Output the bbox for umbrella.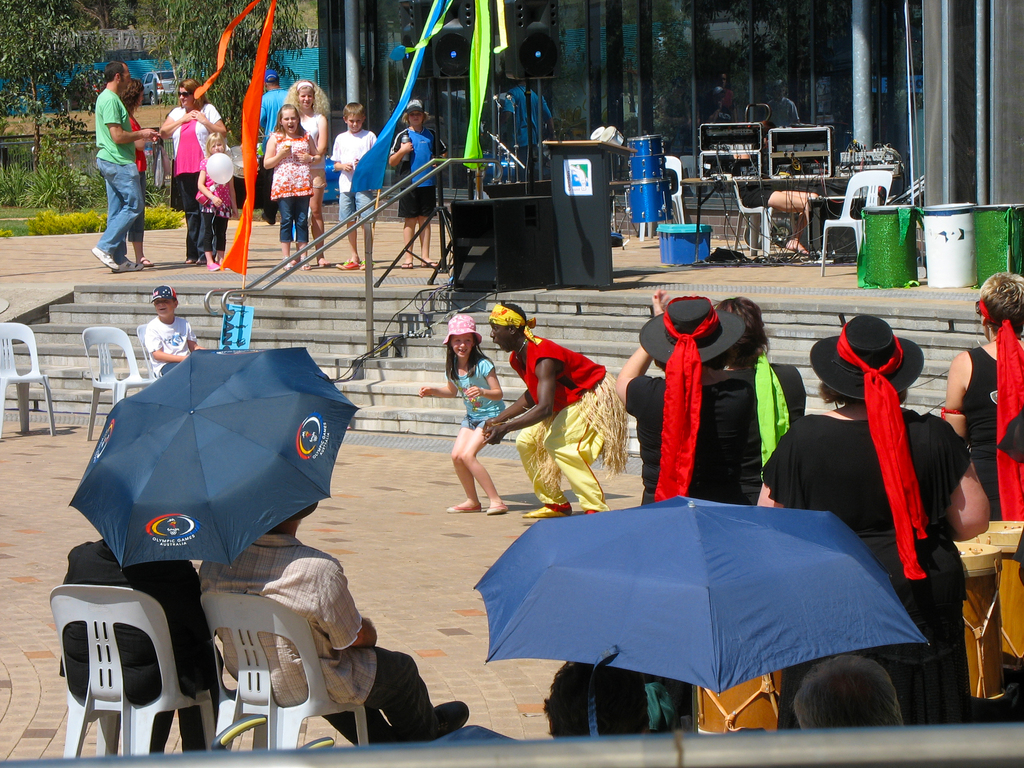
x1=474, y1=495, x2=930, y2=700.
